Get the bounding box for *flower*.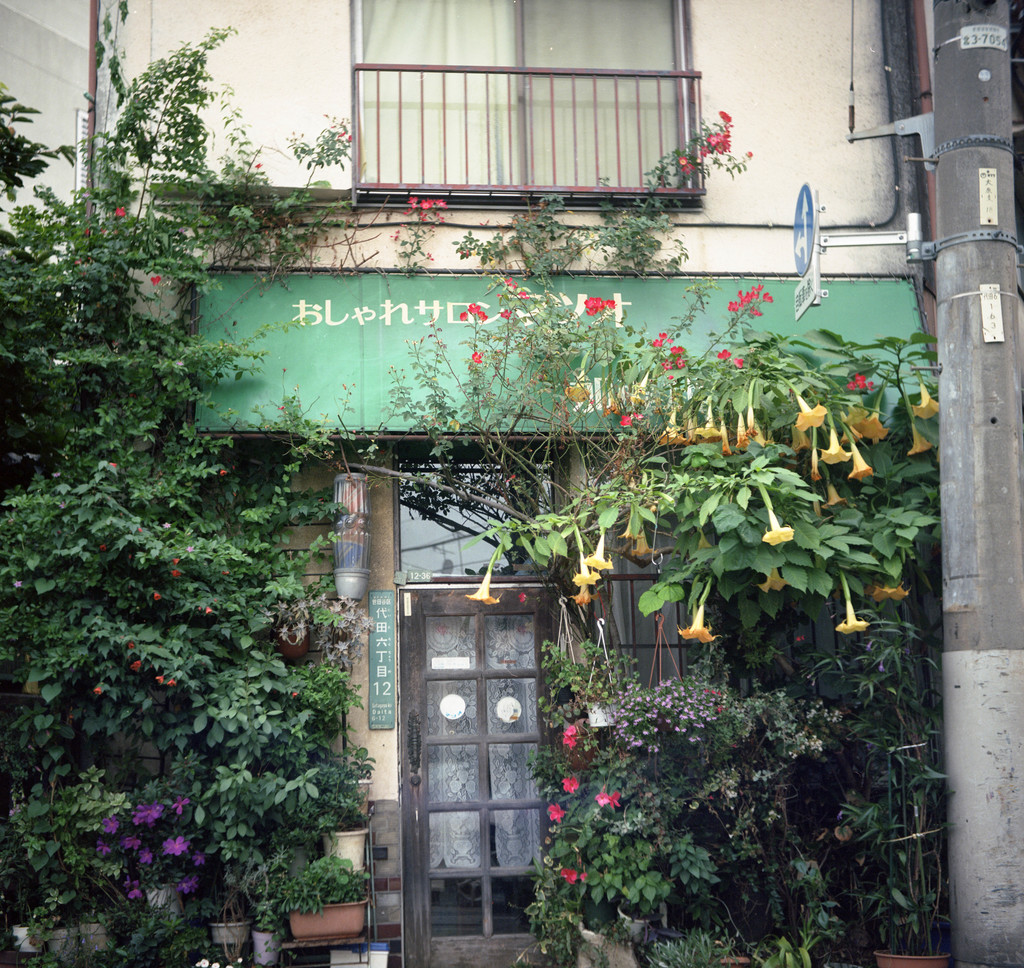
detection(167, 679, 179, 688).
